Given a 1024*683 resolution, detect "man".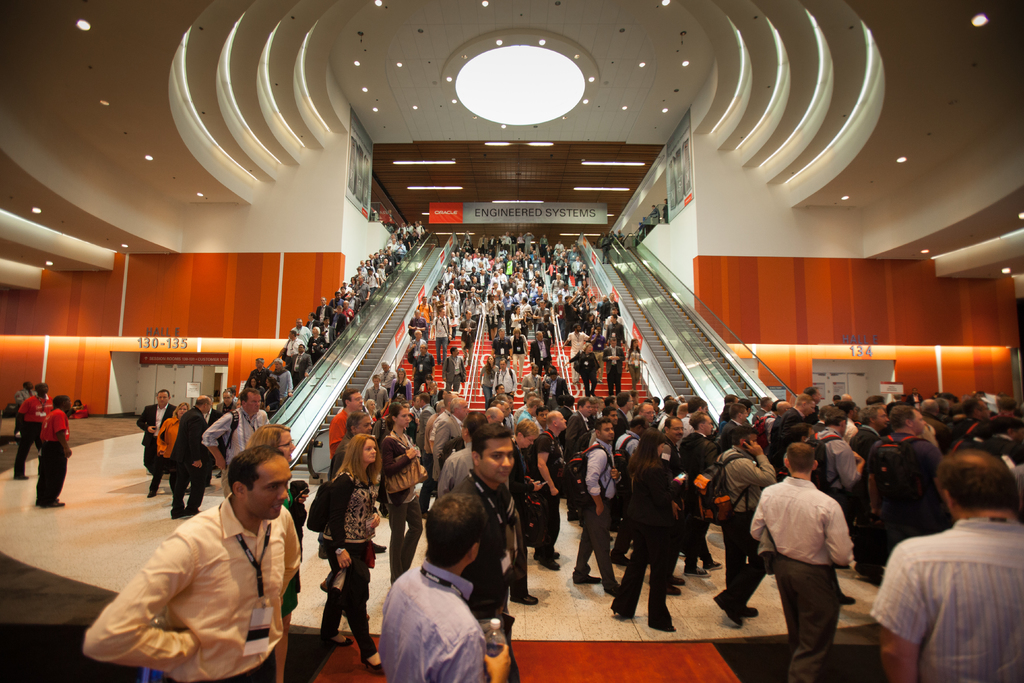
[754,448,874,671].
